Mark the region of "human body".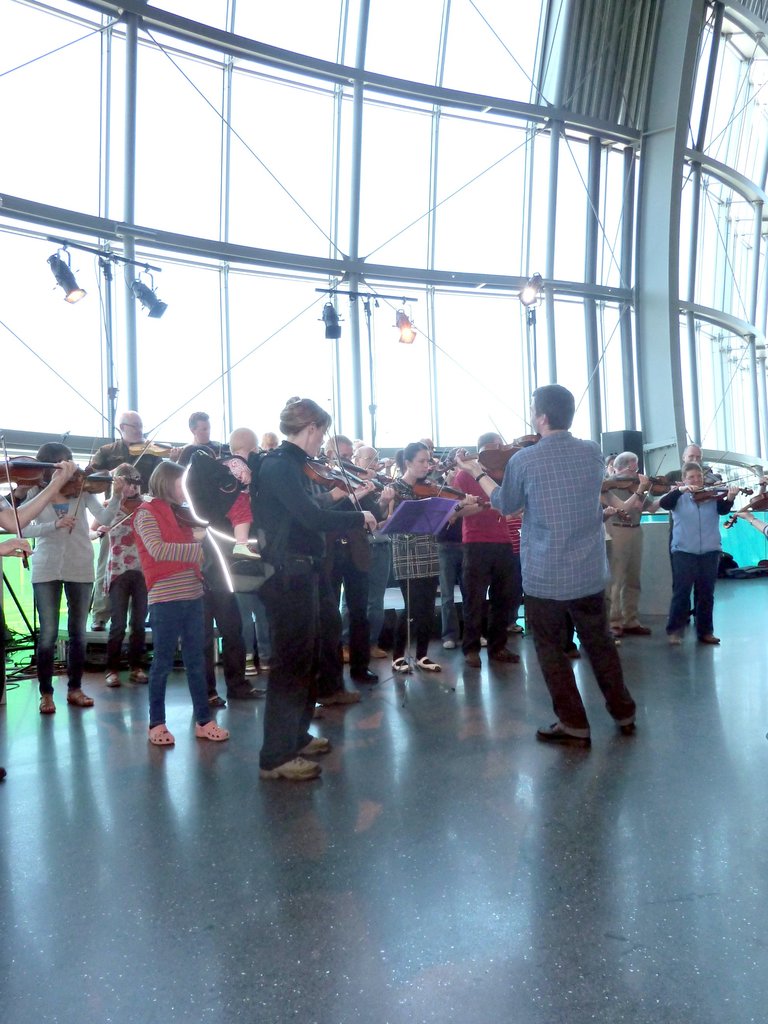
Region: box=[102, 479, 152, 694].
